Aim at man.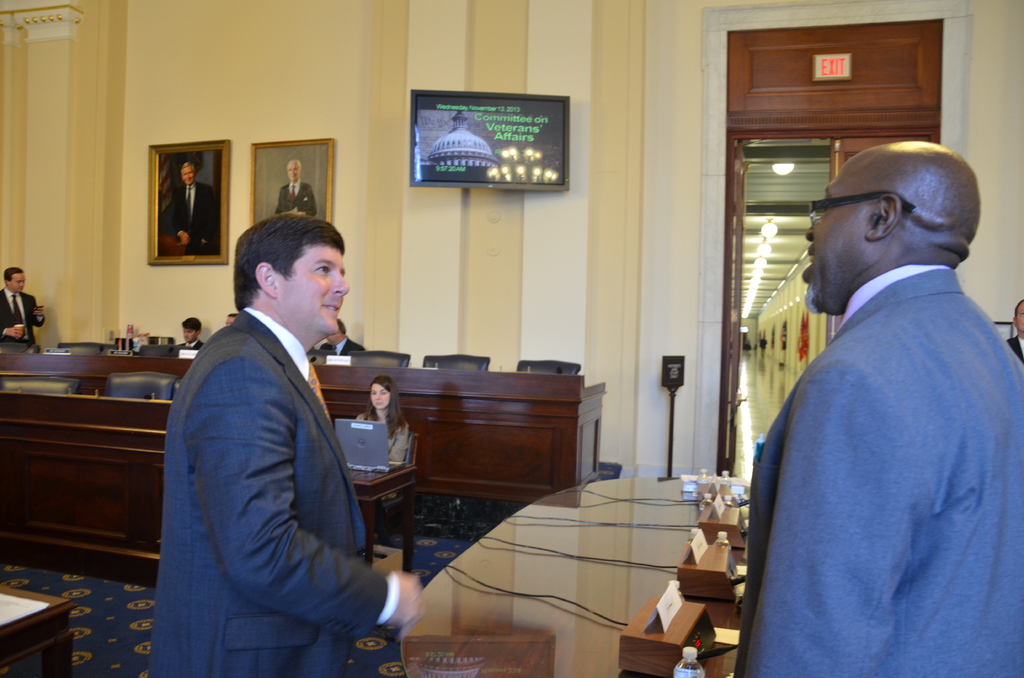
Aimed at detection(744, 102, 1020, 672).
